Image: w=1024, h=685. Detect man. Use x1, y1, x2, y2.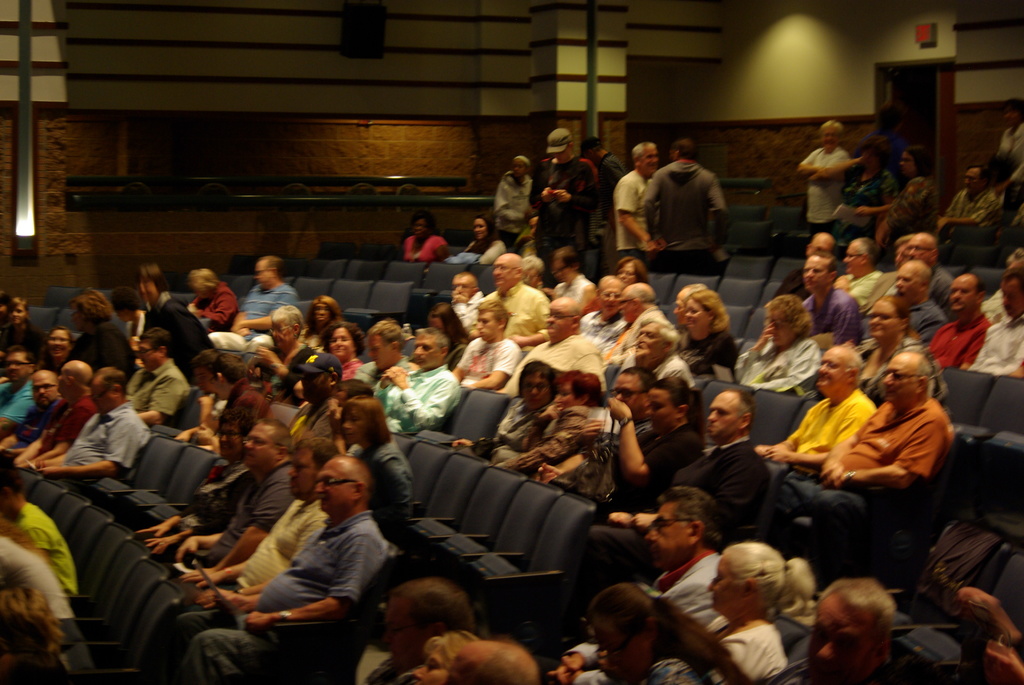
604, 283, 668, 368.
